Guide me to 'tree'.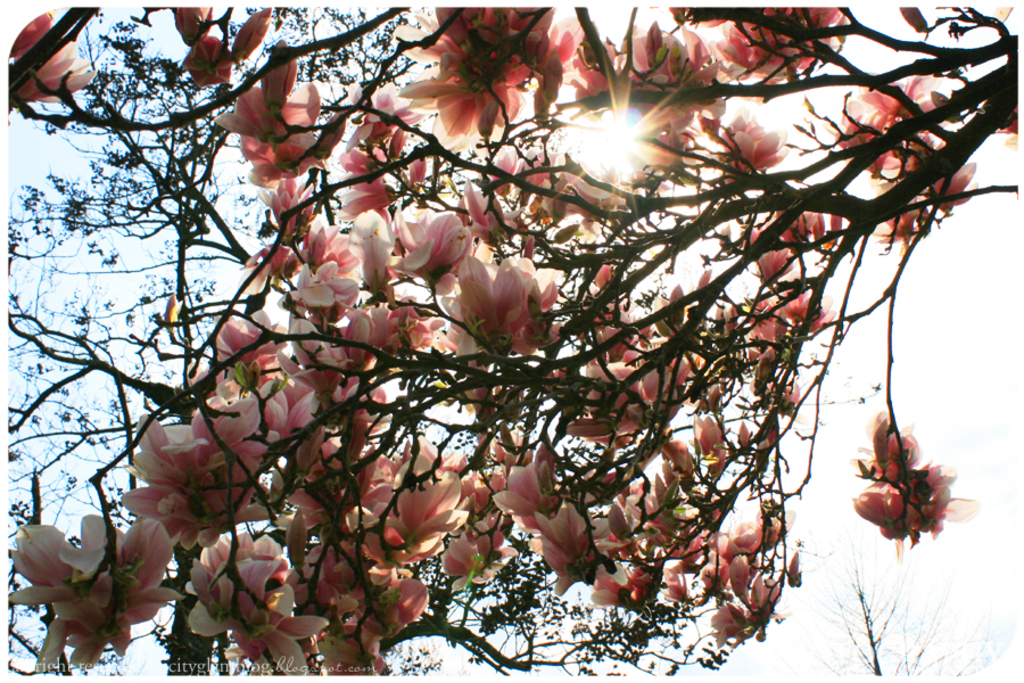
Guidance: [left=14, top=0, right=972, bottom=676].
